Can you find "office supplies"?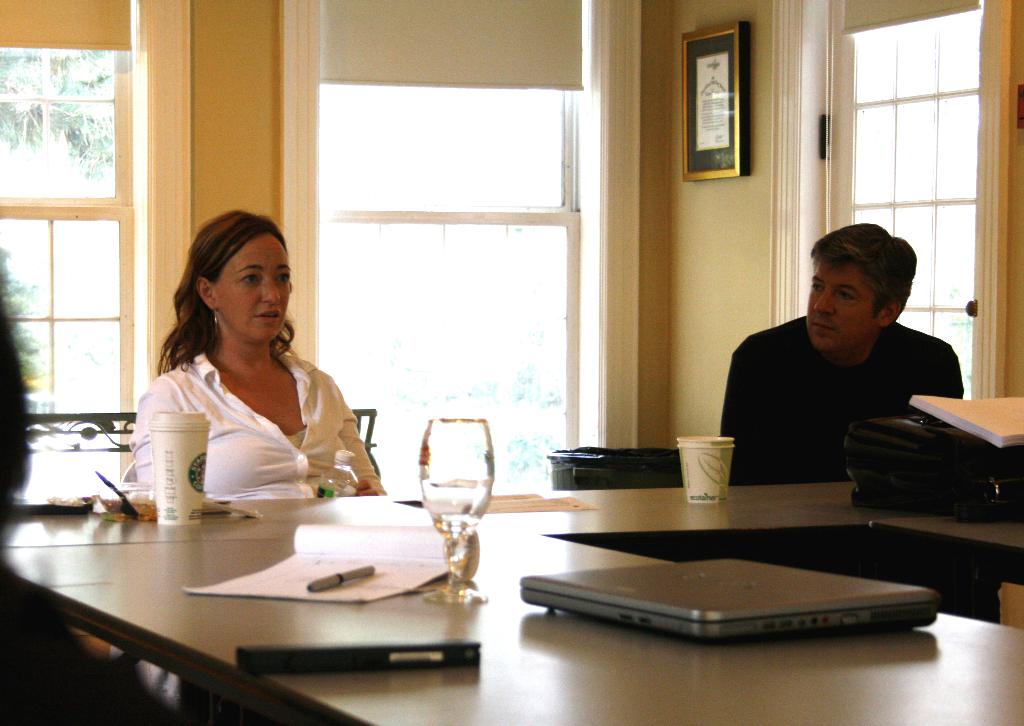
Yes, bounding box: box(853, 412, 1023, 518).
